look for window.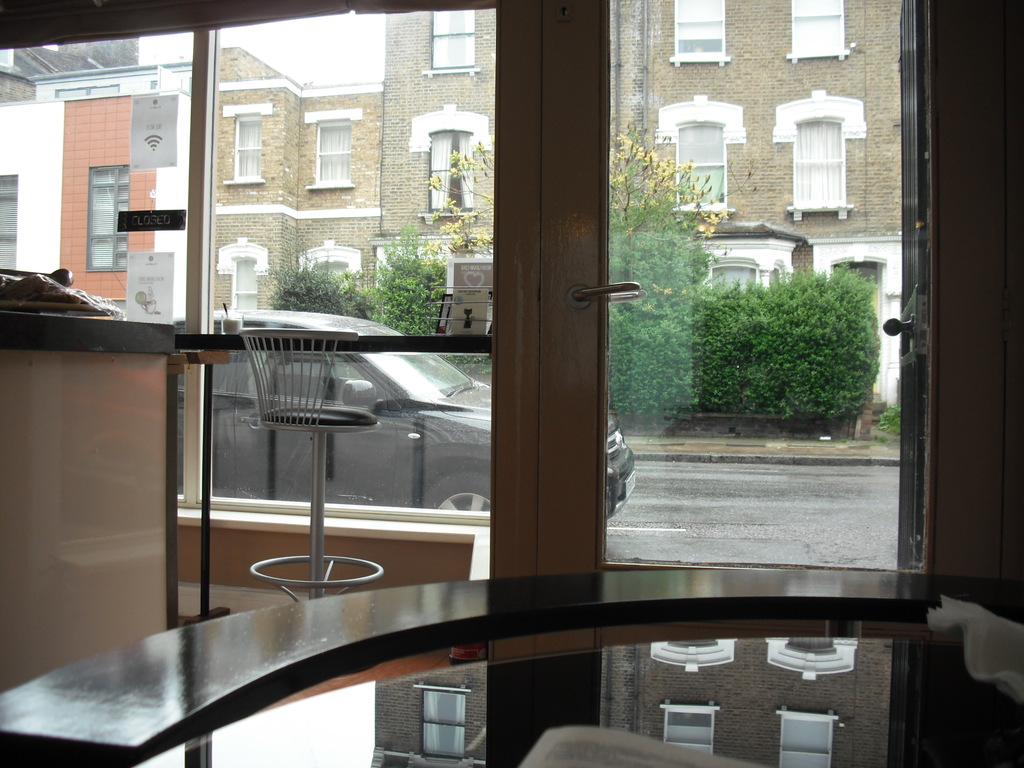
Found: select_region(796, 86, 865, 209).
